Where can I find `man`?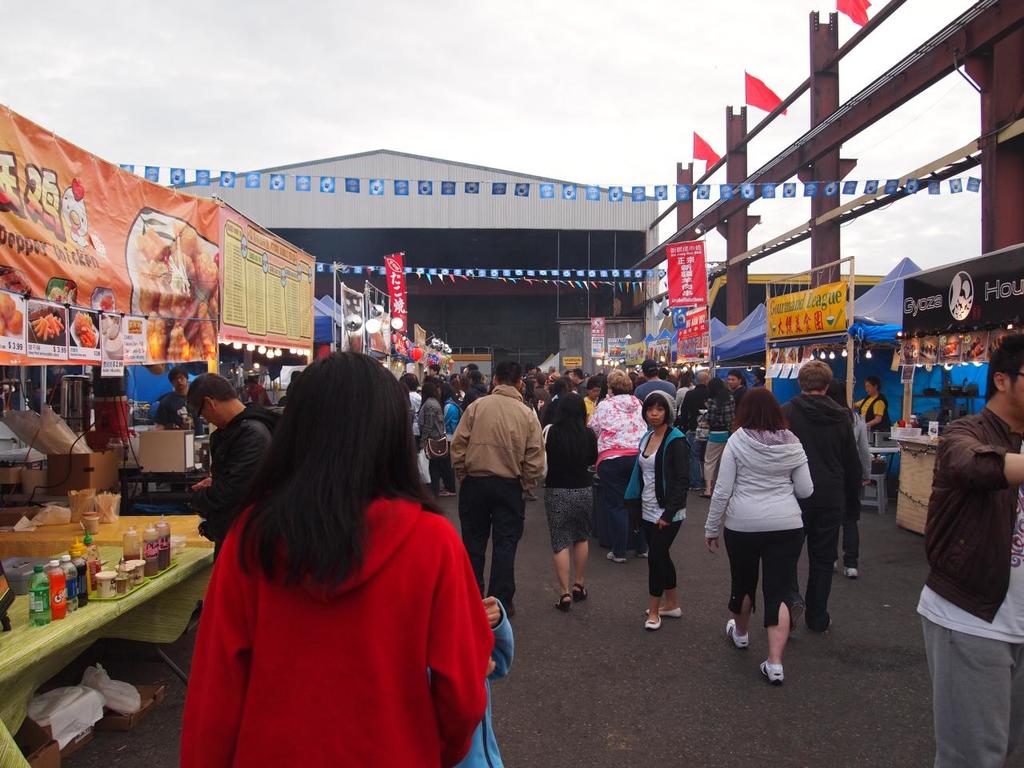
You can find it at l=630, t=360, r=676, b=404.
